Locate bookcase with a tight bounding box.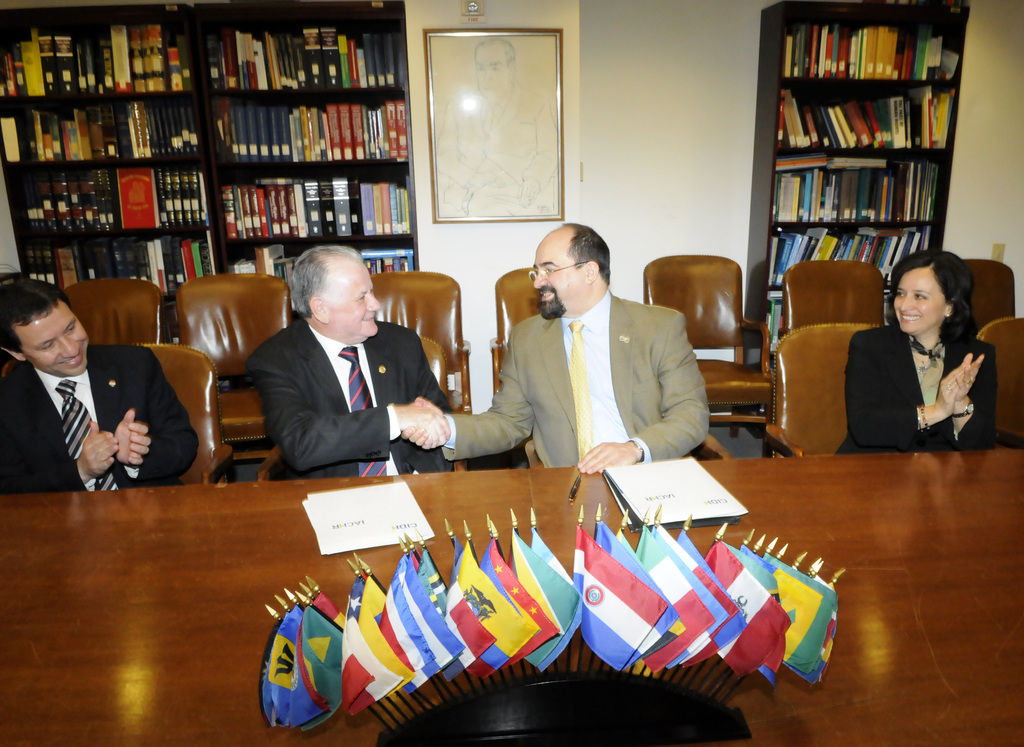
735:0:974:444.
